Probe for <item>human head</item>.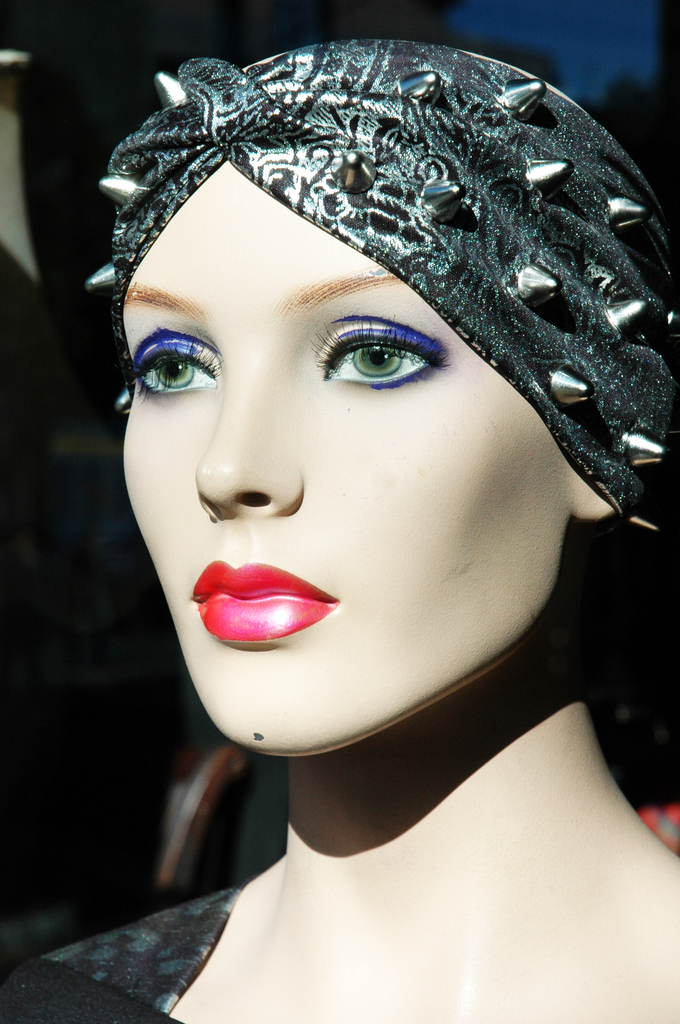
Probe result: rect(144, 3, 597, 724).
